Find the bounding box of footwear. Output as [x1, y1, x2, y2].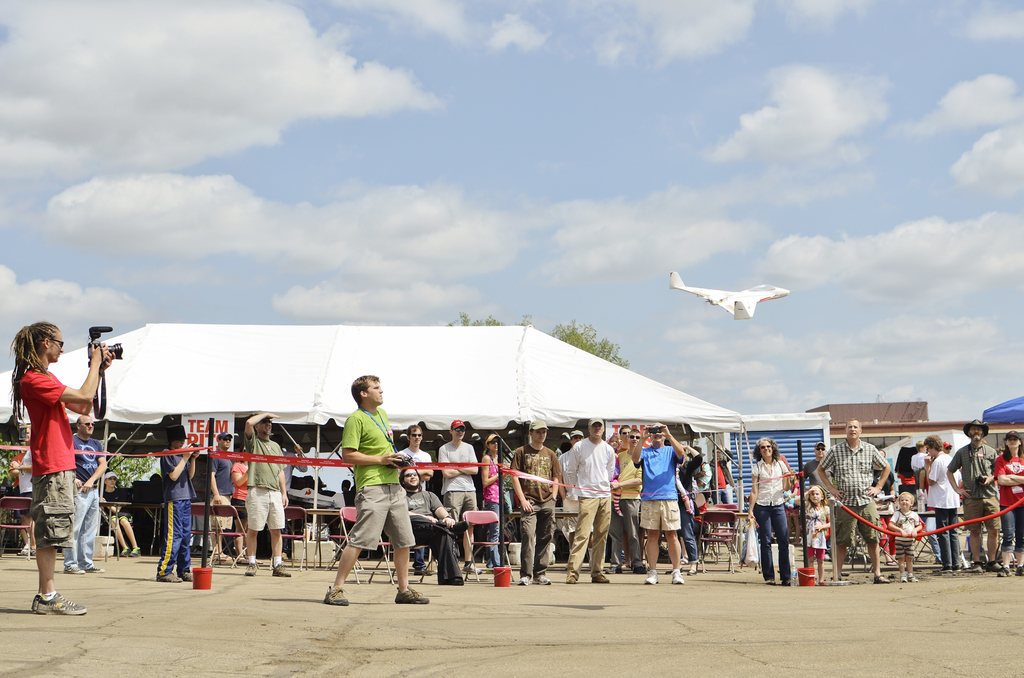
[65, 563, 83, 575].
